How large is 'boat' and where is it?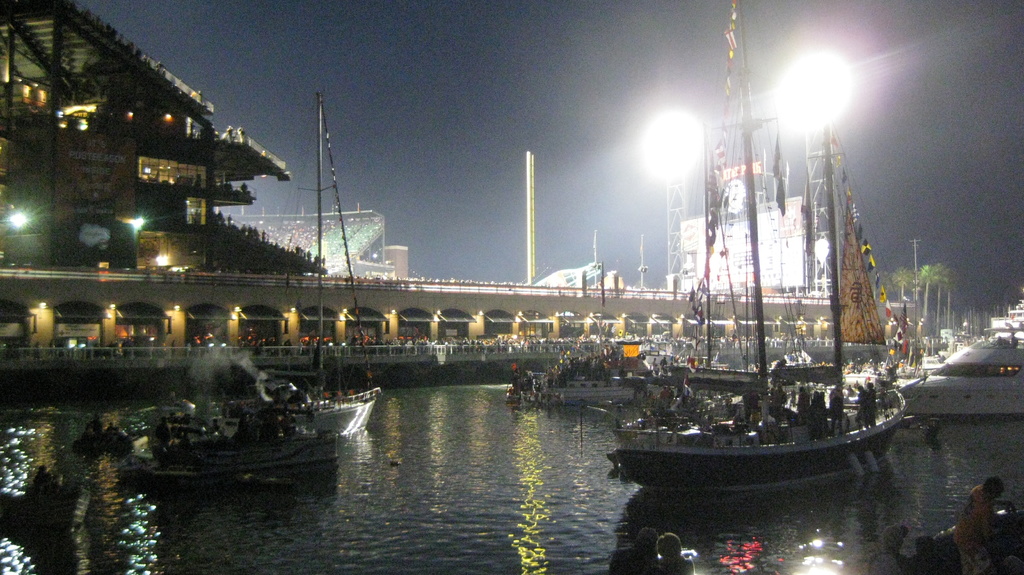
Bounding box: (x1=890, y1=506, x2=1022, y2=574).
